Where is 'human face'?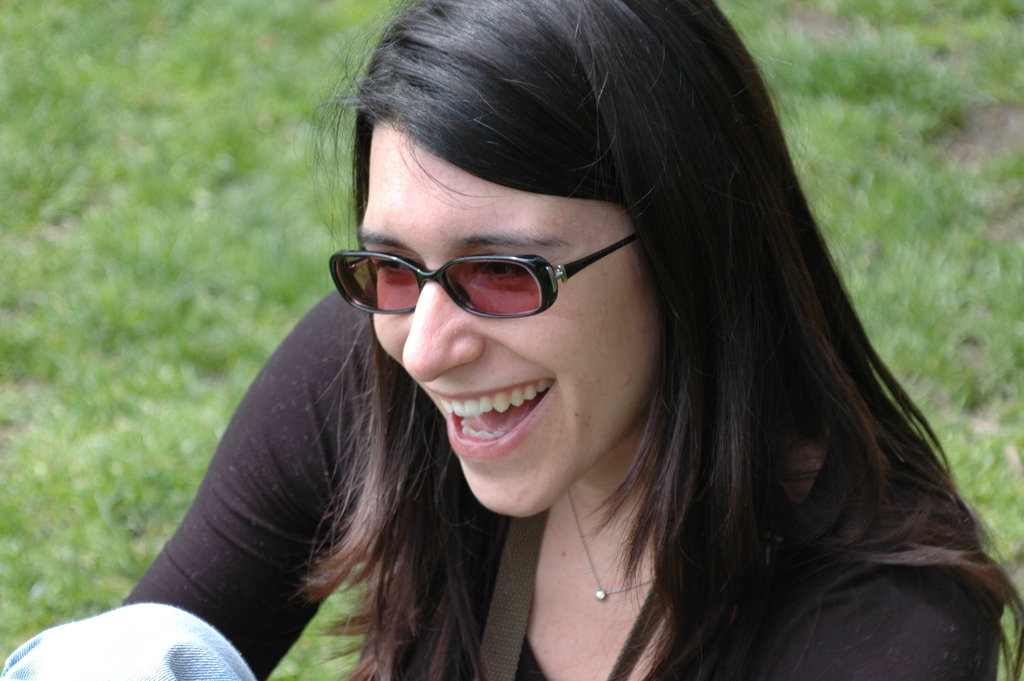
bbox(364, 110, 650, 520).
